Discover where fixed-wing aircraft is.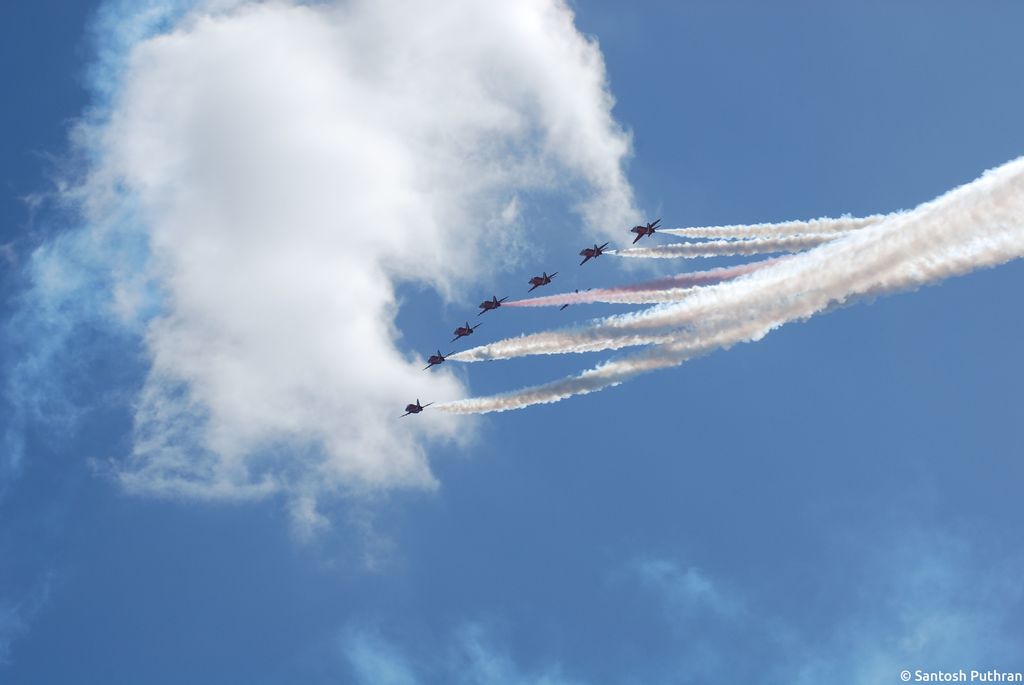
Discovered at detection(420, 345, 451, 368).
